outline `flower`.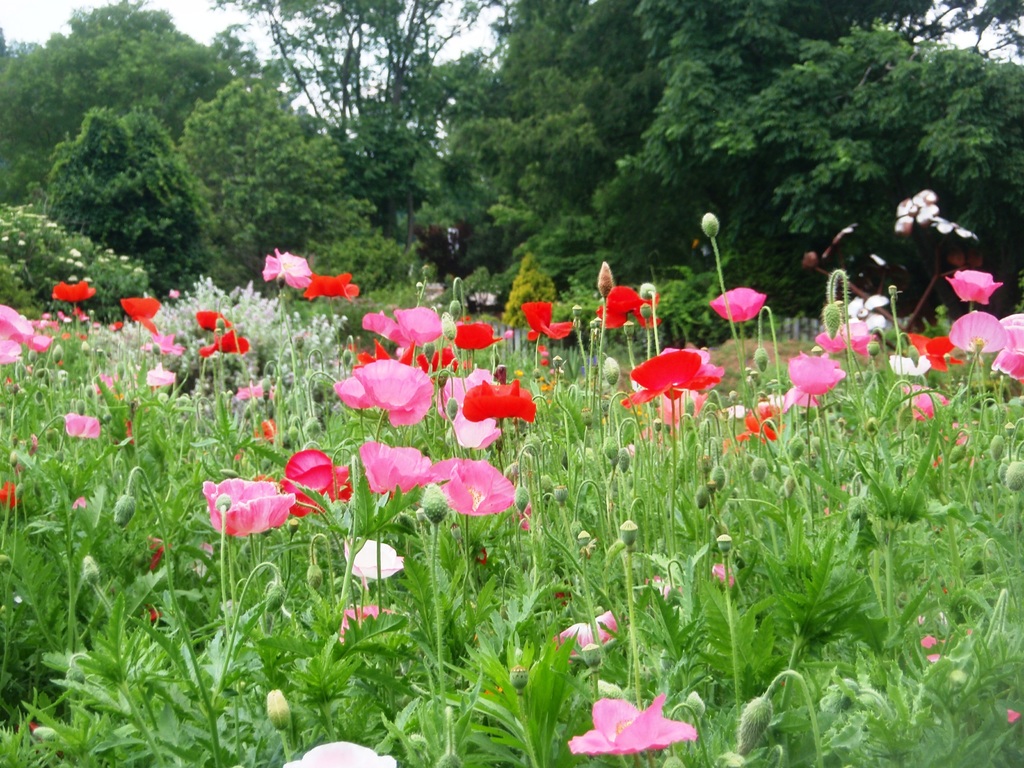
Outline: <region>262, 419, 279, 444</region>.
